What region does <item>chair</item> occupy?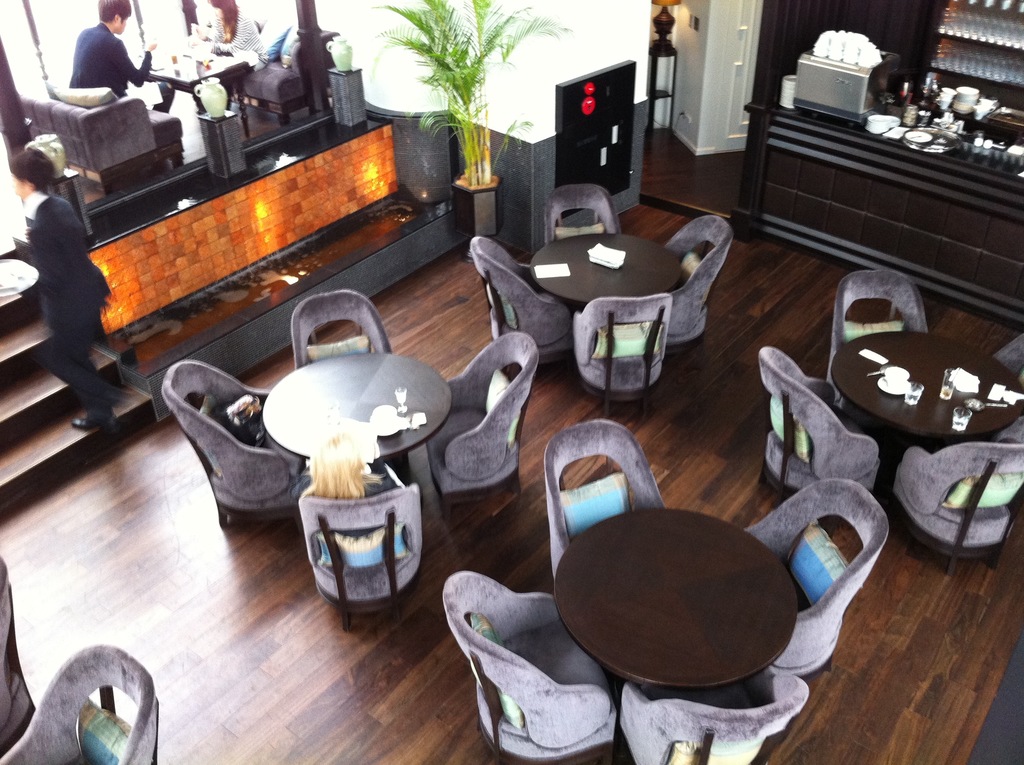
locate(615, 666, 810, 764).
